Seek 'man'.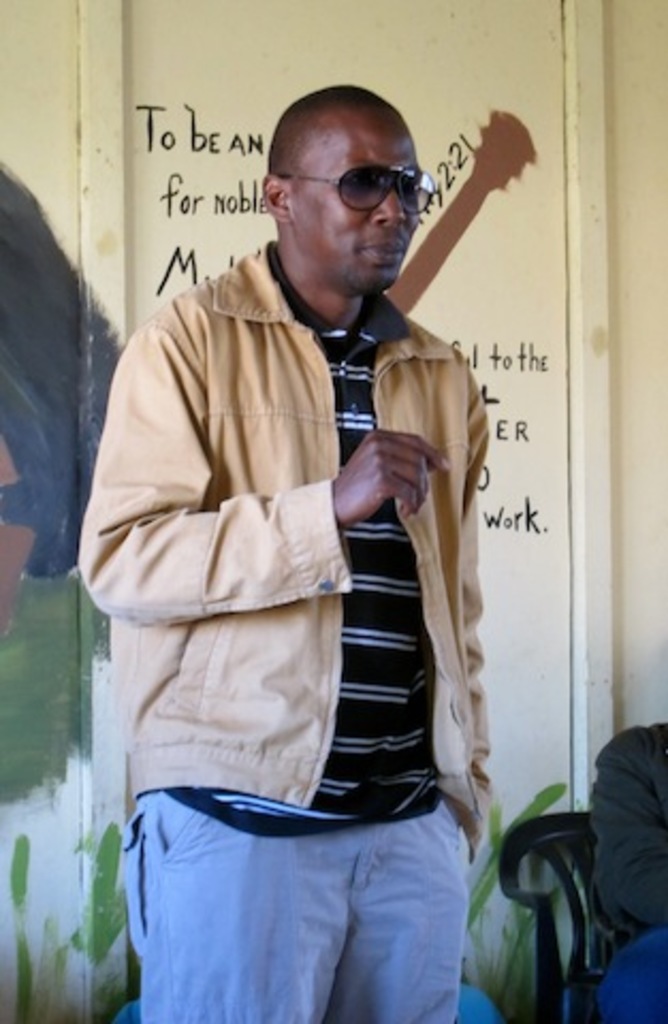
x1=75, y1=77, x2=534, y2=943.
